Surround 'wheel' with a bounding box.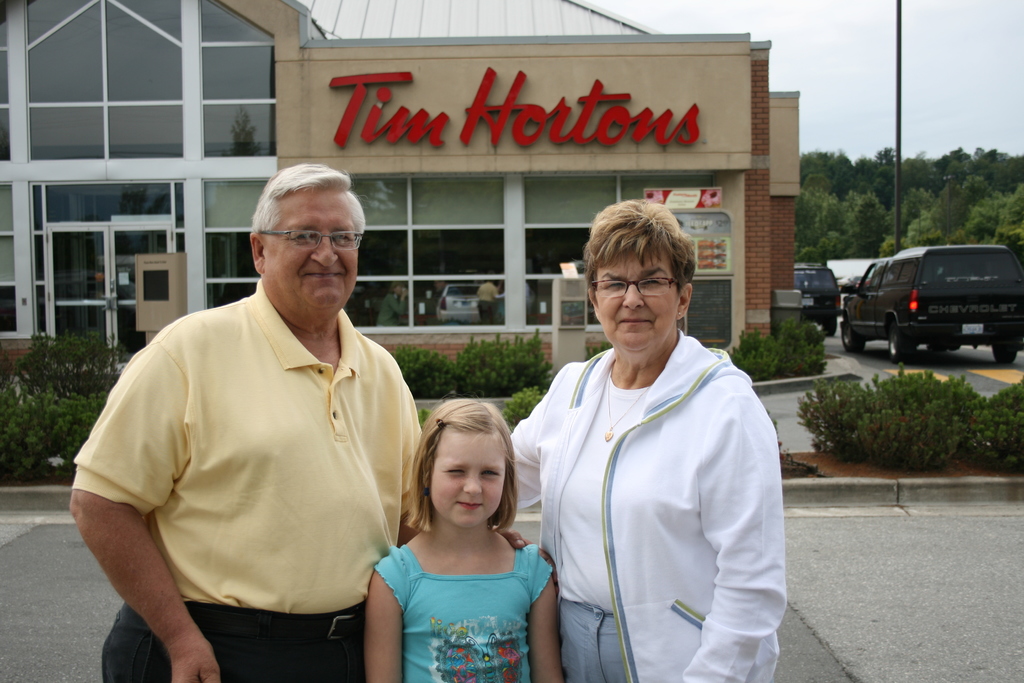
box=[990, 343, 1021, 366].
